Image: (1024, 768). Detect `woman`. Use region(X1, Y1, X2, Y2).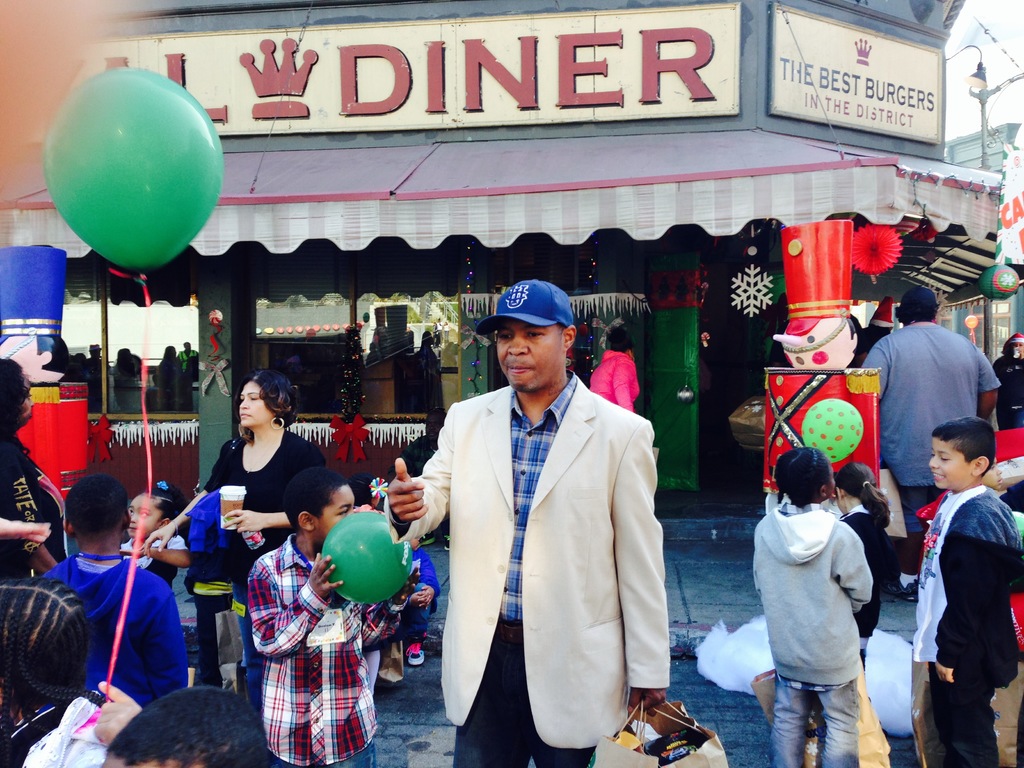
region(0, 577, 108, 767).
